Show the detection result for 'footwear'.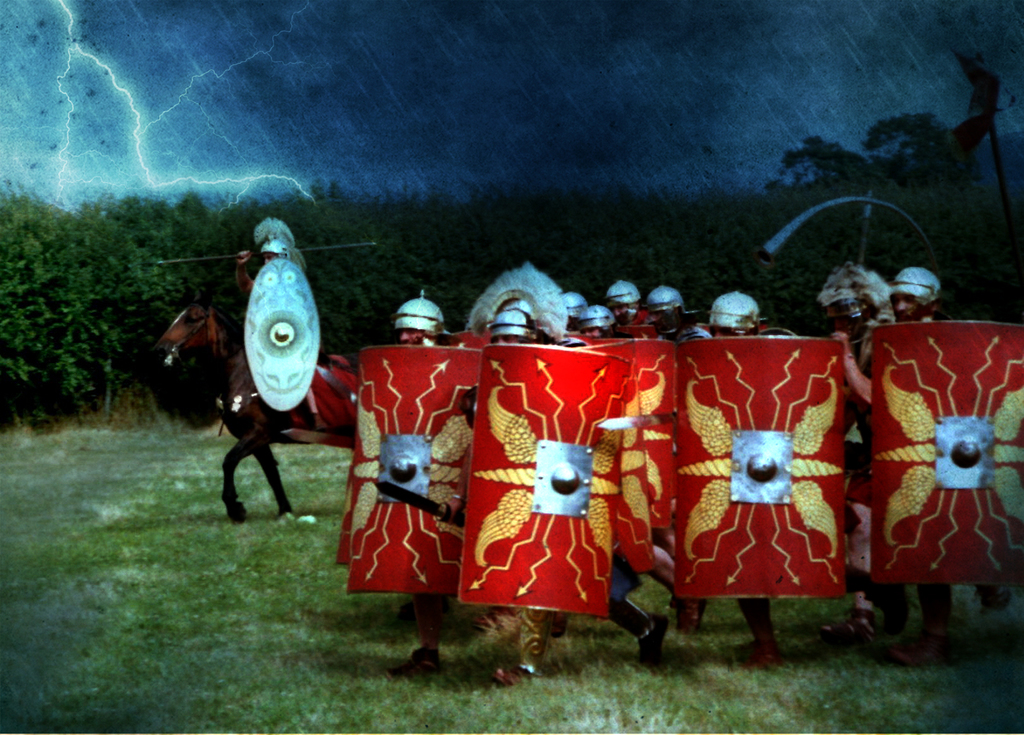
669 597 707 633.
